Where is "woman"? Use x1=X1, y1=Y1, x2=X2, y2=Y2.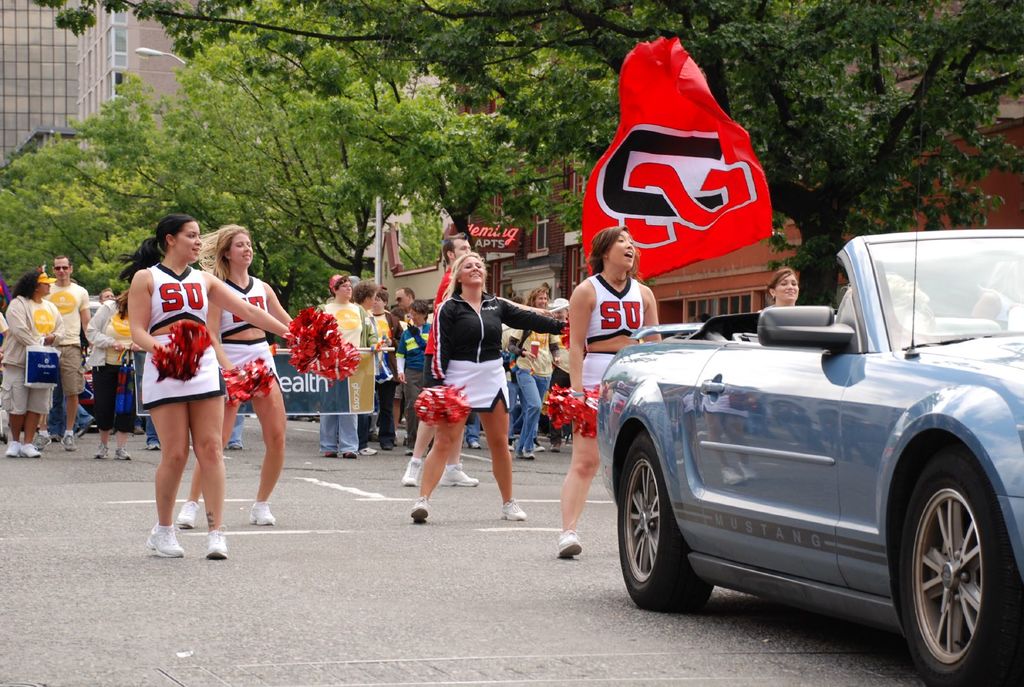
x1=979, y1=253, x2=1018, y2=323.
